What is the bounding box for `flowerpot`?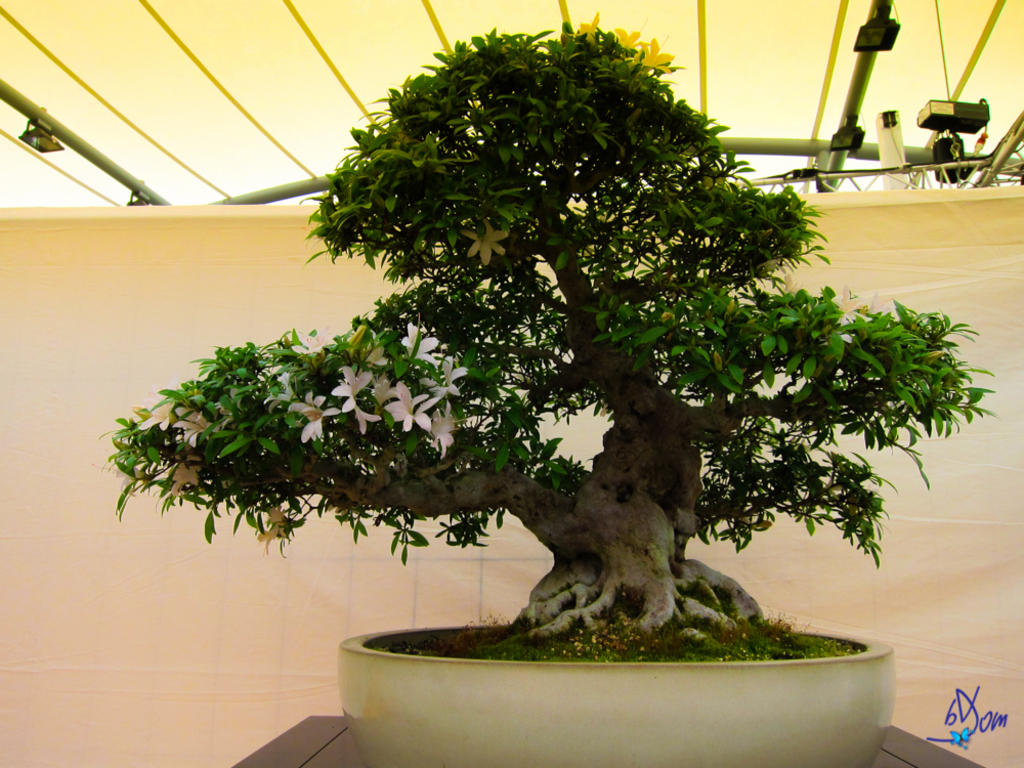
pyautogui.locateOnScreen(335, 625, 895, 767).
